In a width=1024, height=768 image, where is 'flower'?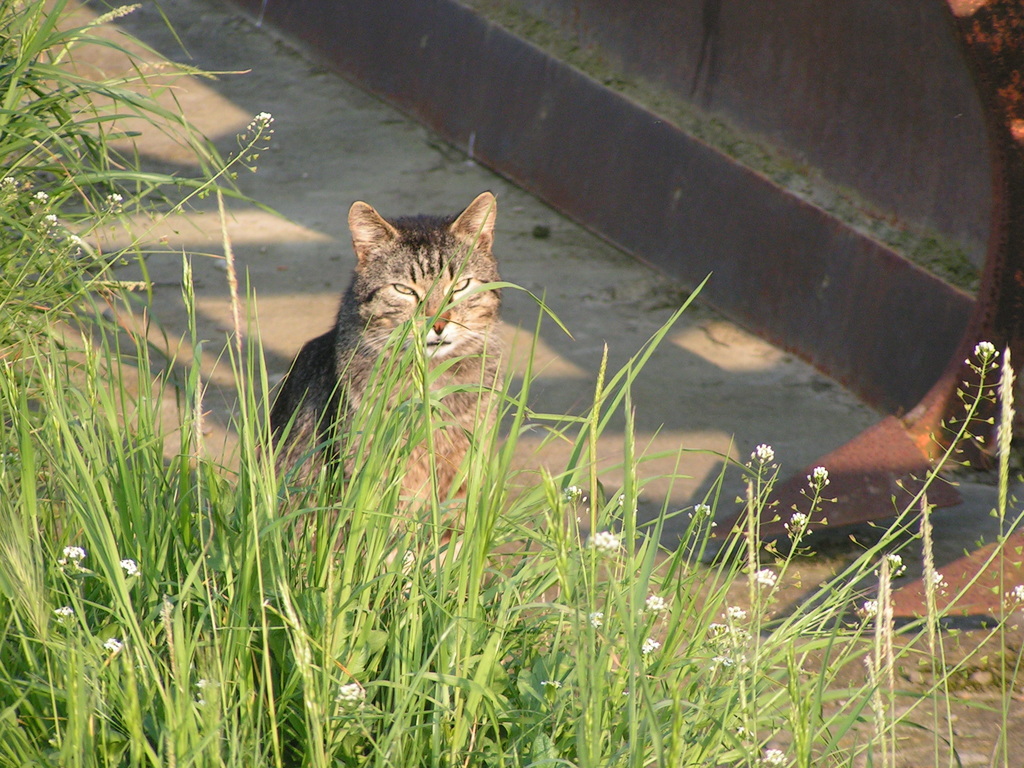
[34, 190, 49, 204].
